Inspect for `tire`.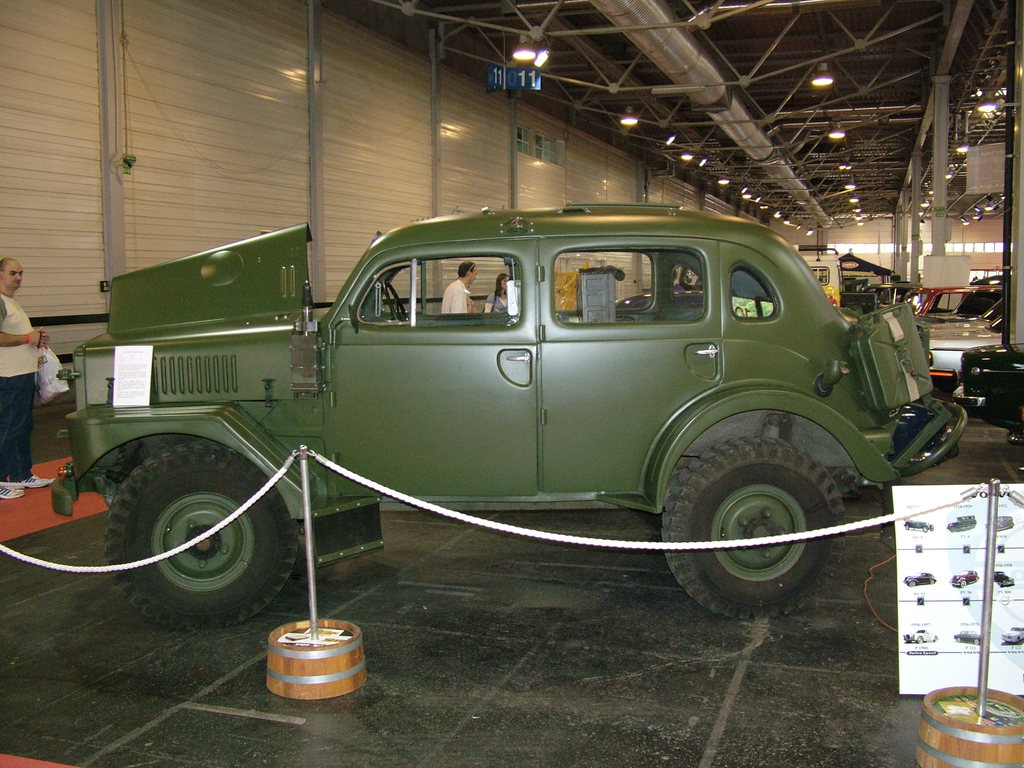
Inspection: {"x1": 652, "y1": 431, "x2": 838, "y2": 615}.
